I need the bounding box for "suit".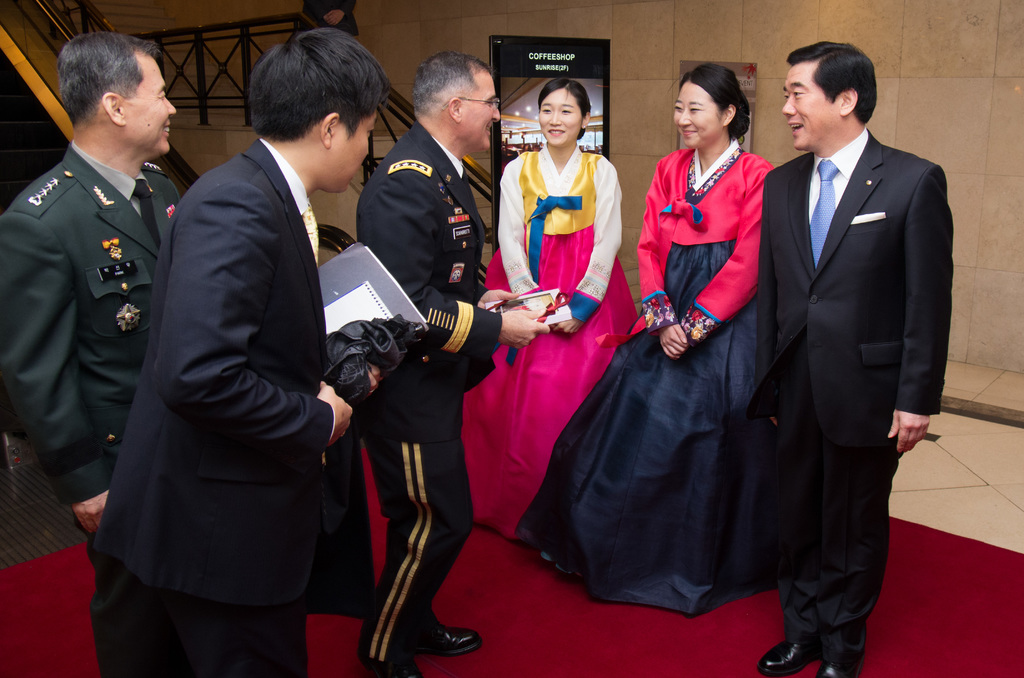
Here it is: left=752, top=19, right=948, bottom=646.
